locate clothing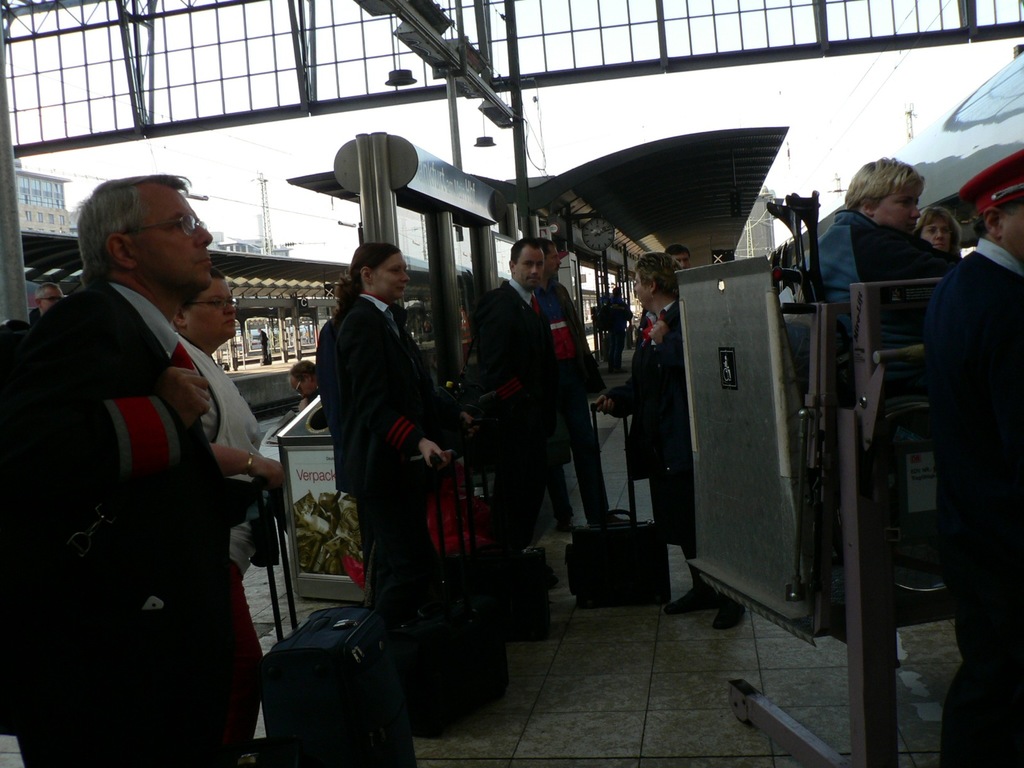
bbox(312, 292, 364, 442)
